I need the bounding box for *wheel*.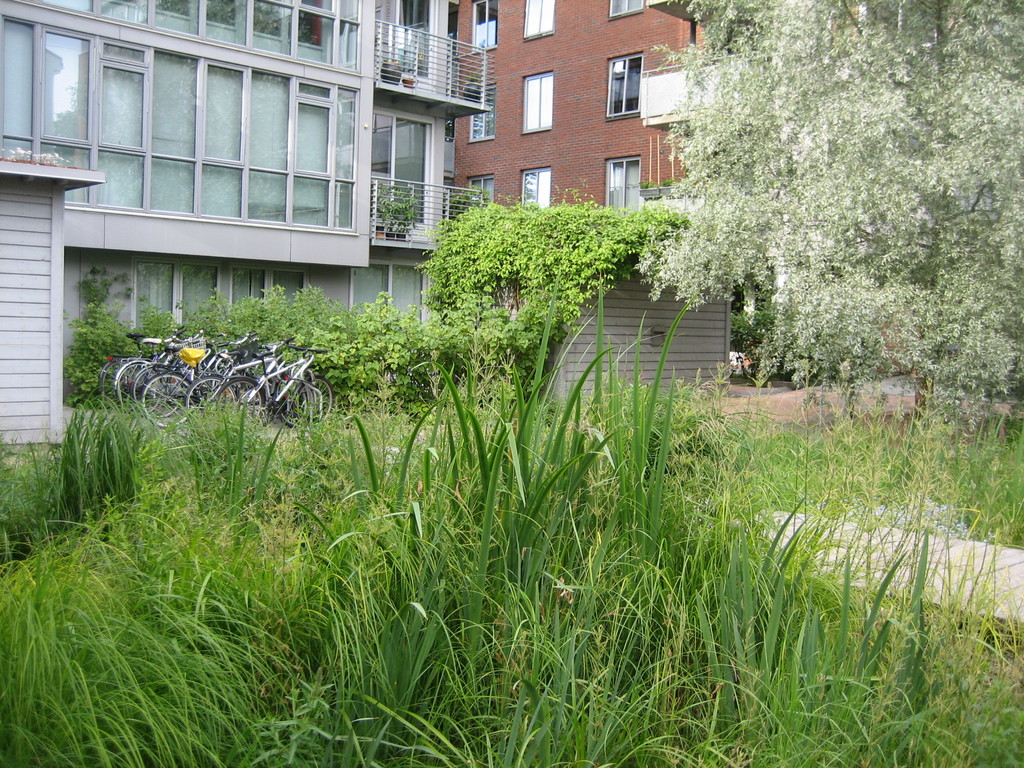
Here it is: bbox=(292, 371, 335, 430).
